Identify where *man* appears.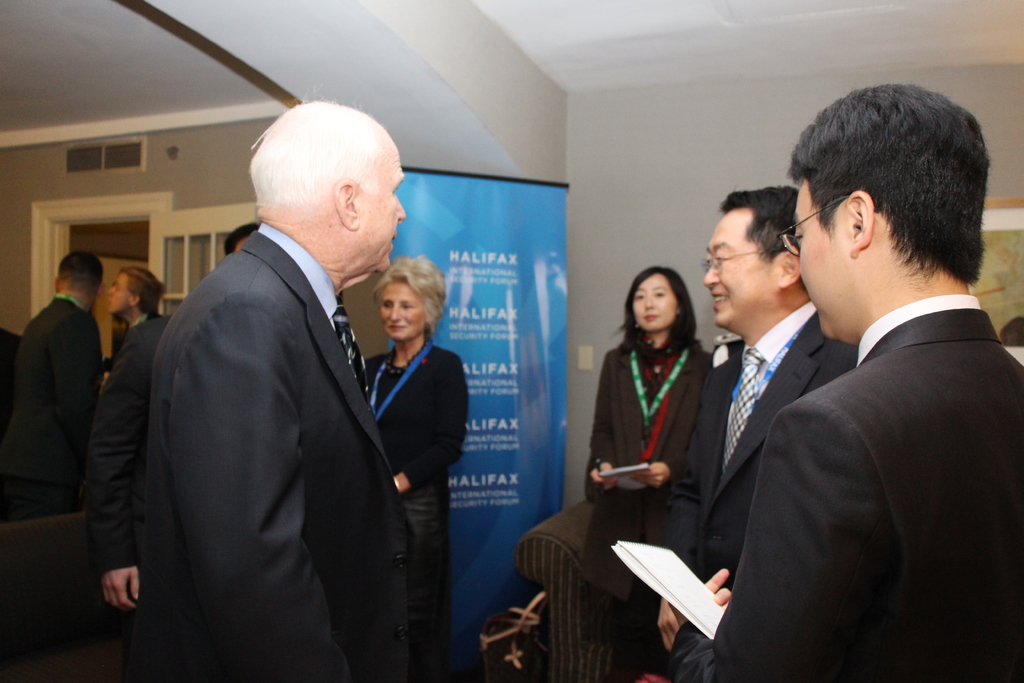
Appears at box=[668, 83, 1023, 682].
